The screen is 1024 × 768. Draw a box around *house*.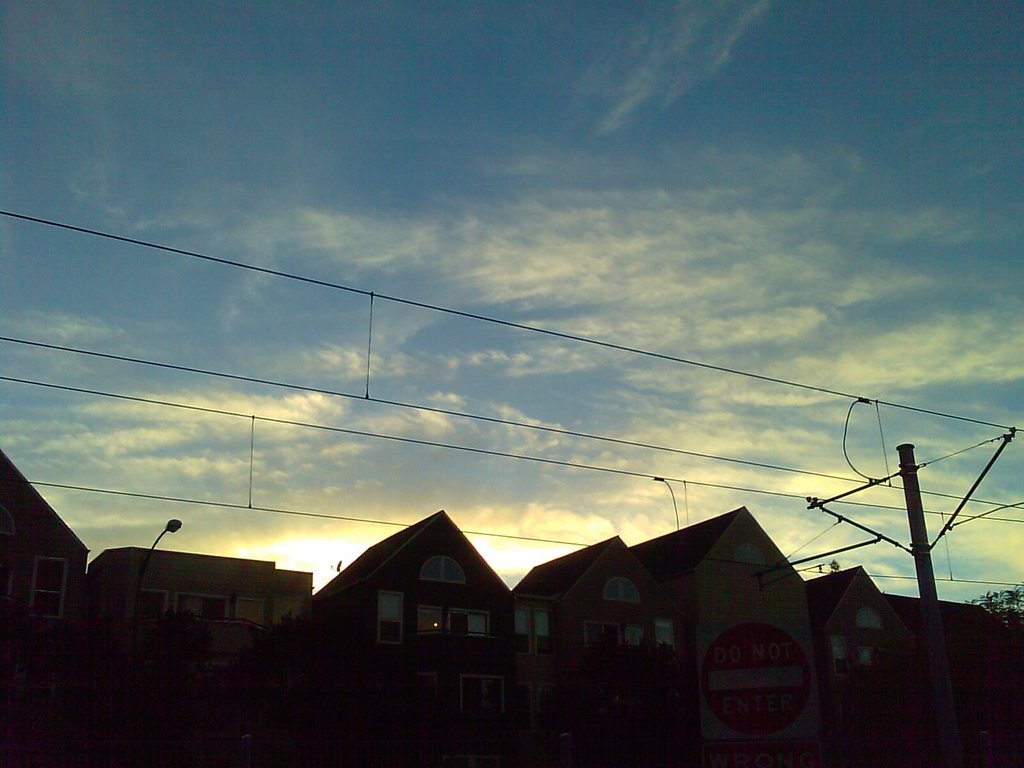
region(314, 502, 1023, 767).
